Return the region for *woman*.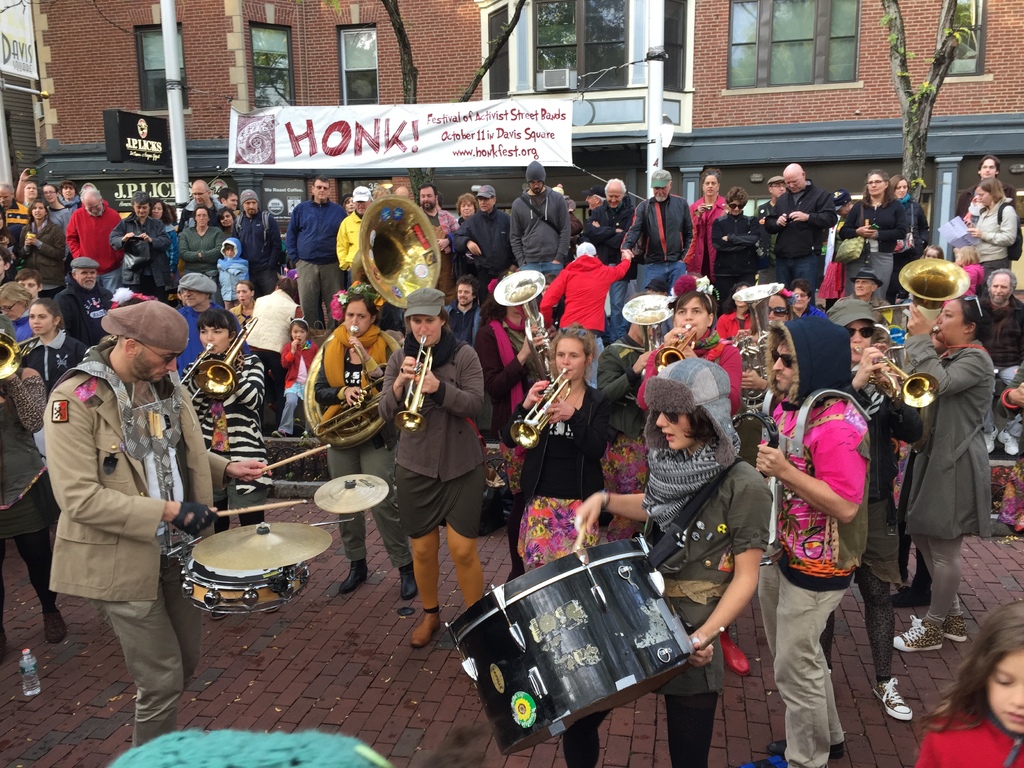
(13,196,68,298).
